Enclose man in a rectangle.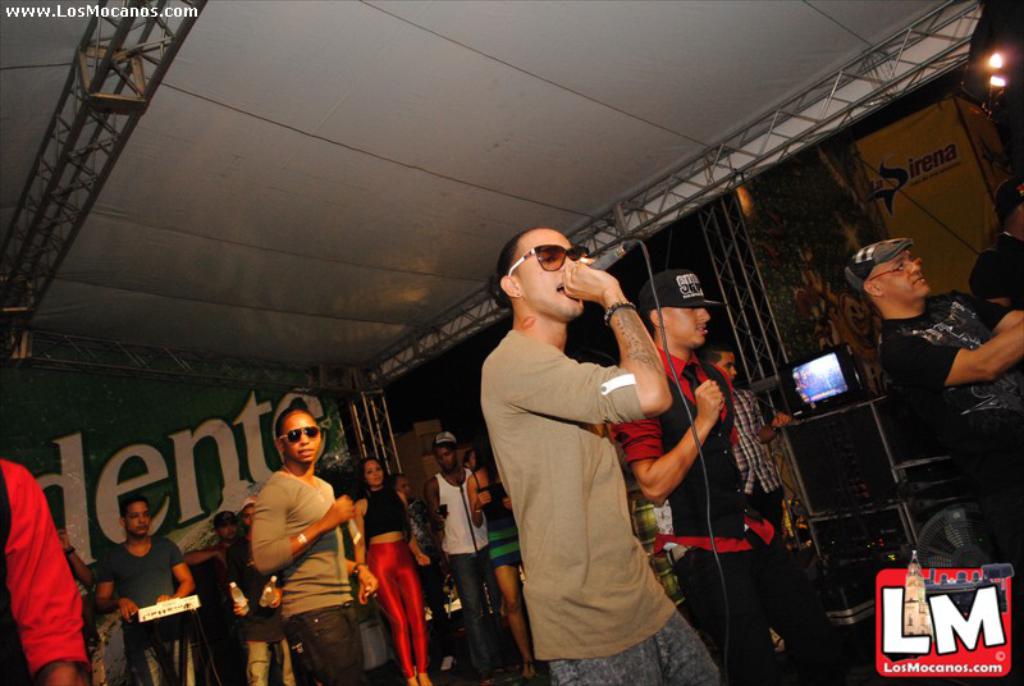
[612, 267, 831, 685].
